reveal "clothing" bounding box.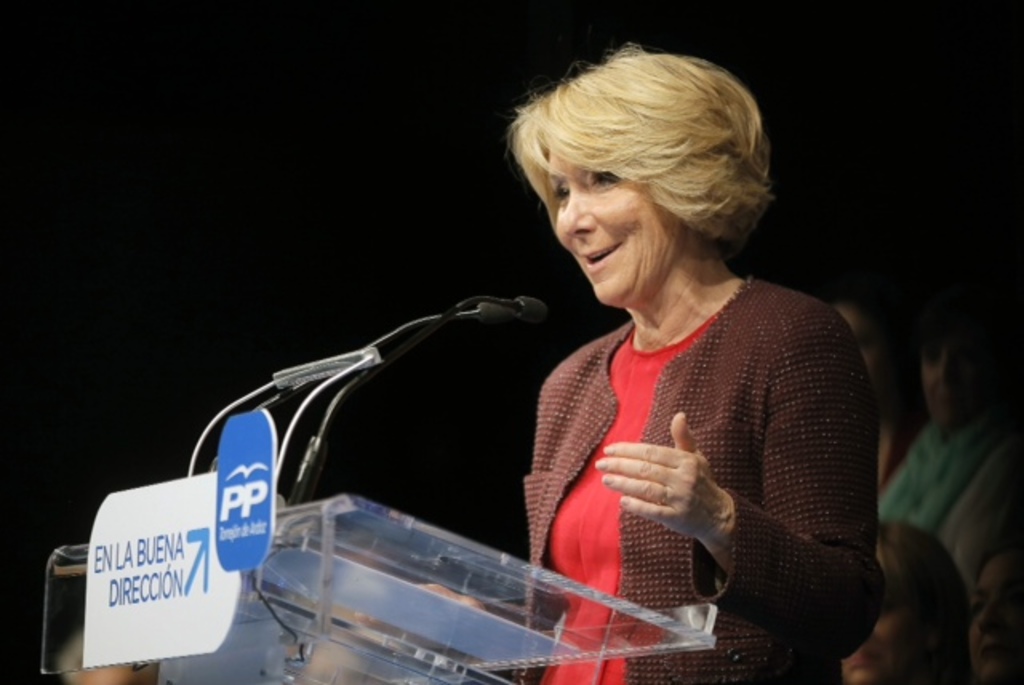
Revealed: <bbox>877, 418, 1022, 587</bbox>.
